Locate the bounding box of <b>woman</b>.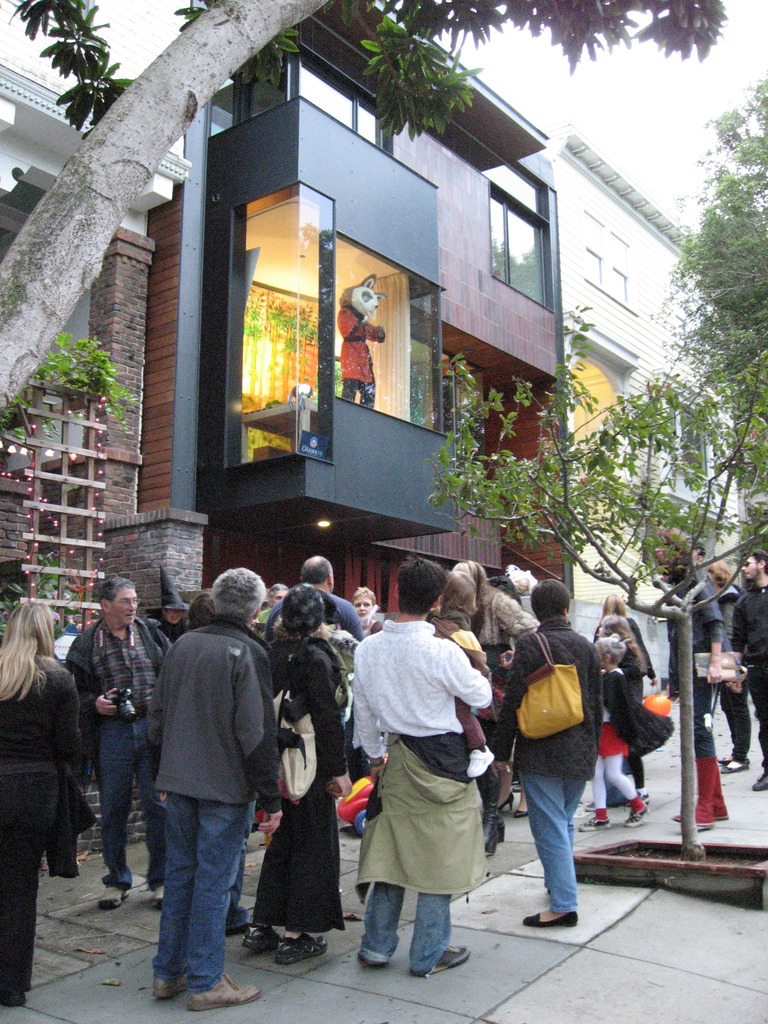
Bounding box: (592,592,657,785).
